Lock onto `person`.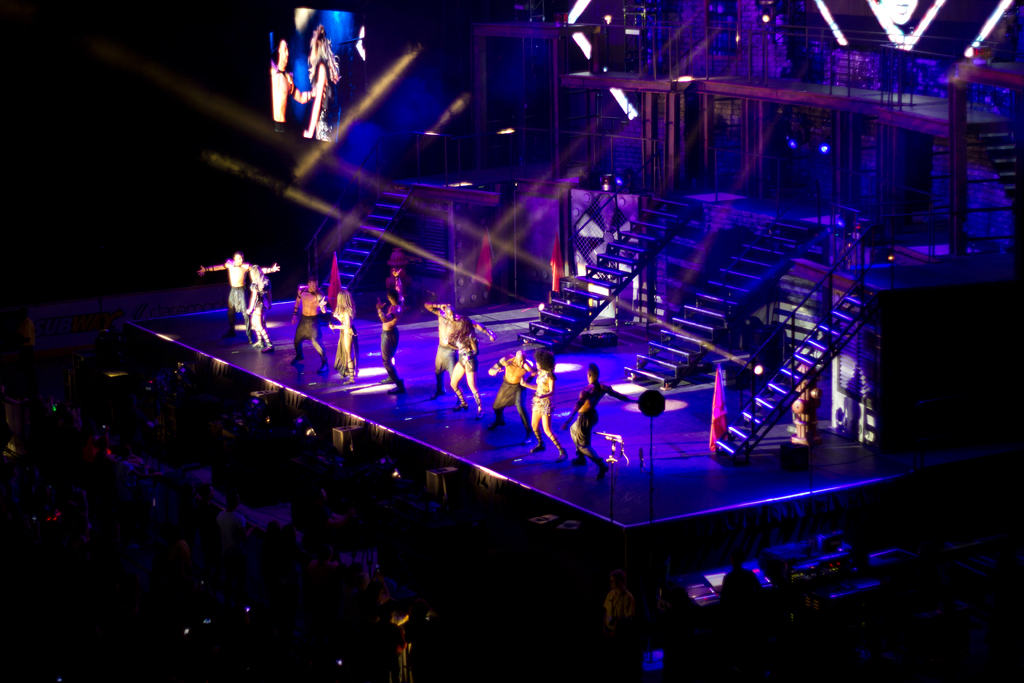
Locked: bbox=[197, 253, 285, 346].
